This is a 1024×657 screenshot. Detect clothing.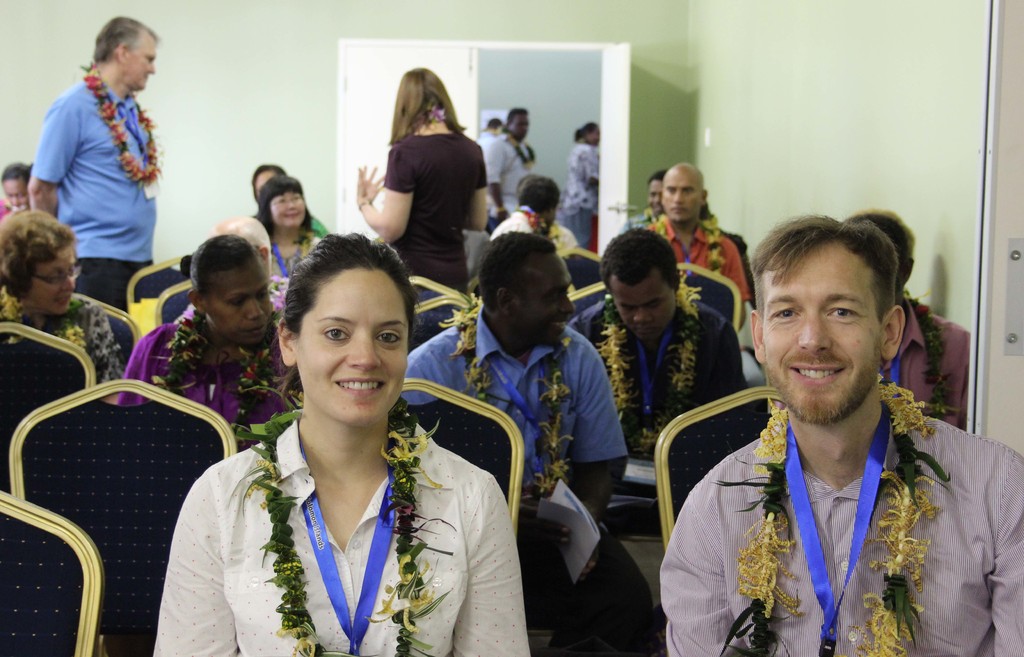
Rect(647, 216, 748, 302).
